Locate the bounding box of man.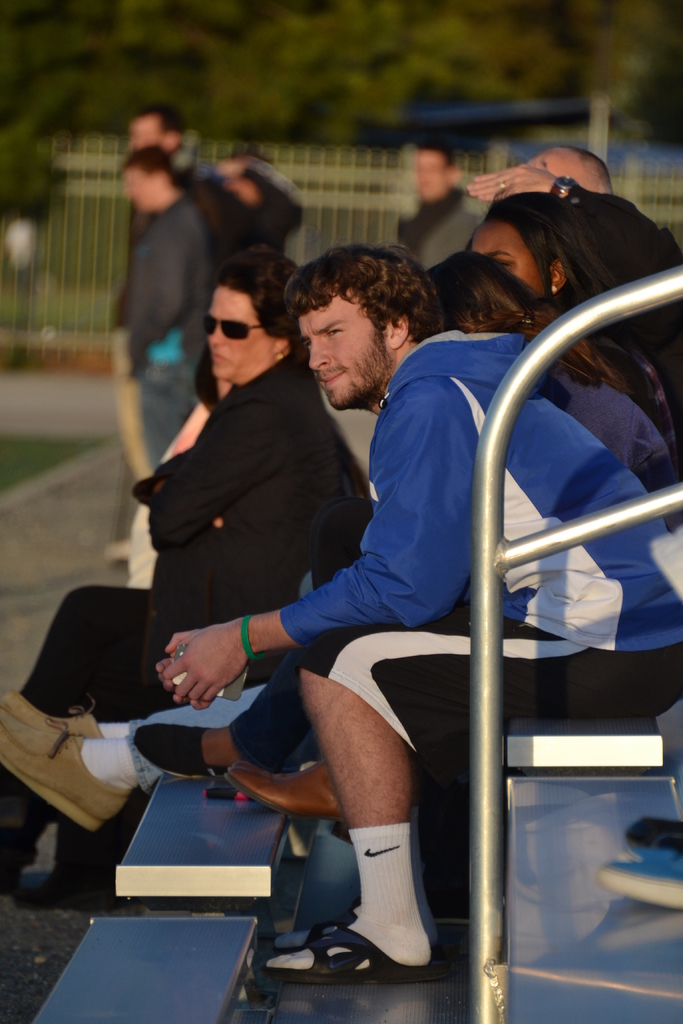
Bounding box: <bbox>104, 100, 229, 568</bbox>.
